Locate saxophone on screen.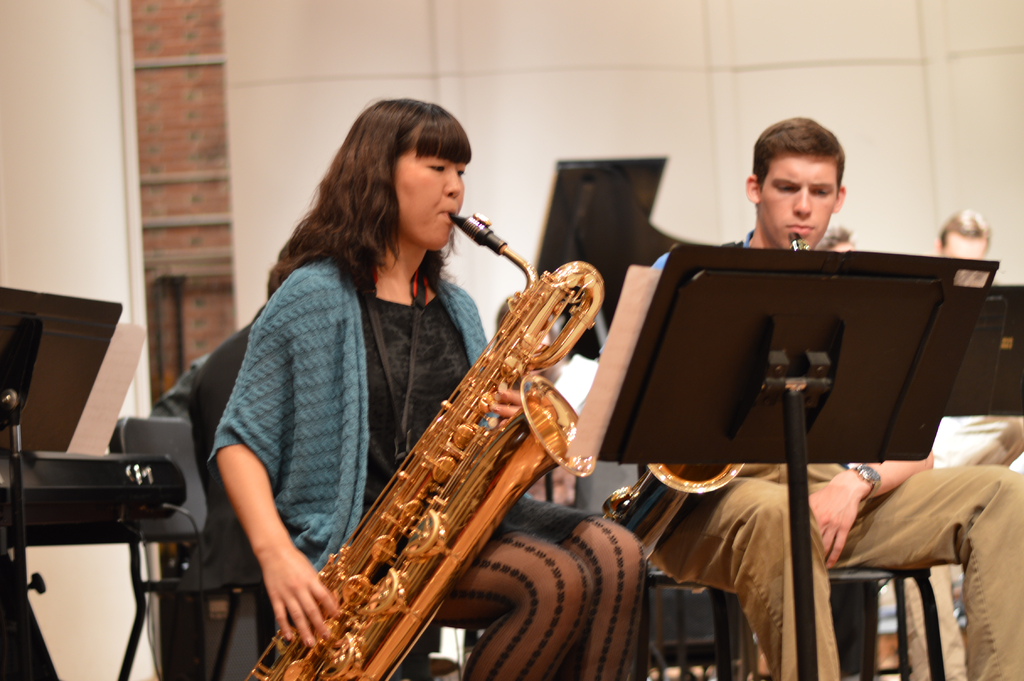
On screen at rect(600, 233, 813, 570).
